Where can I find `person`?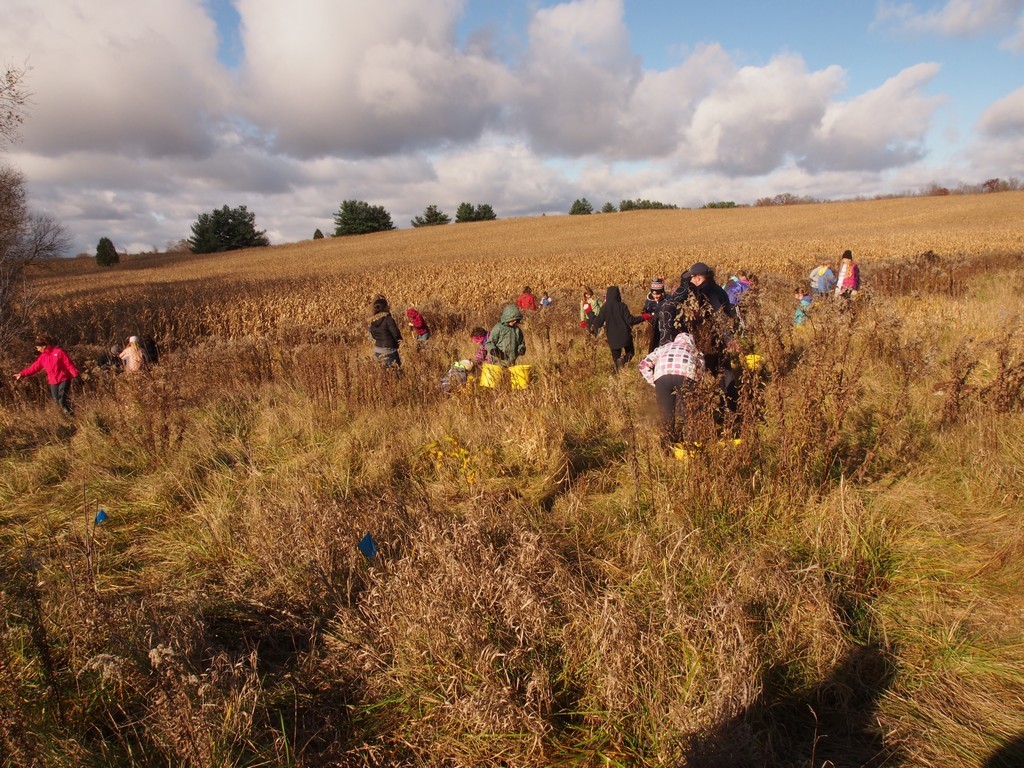
You can find it at {"x1": 538, "y1": 290, "x2": 552, "y2": 311}.
